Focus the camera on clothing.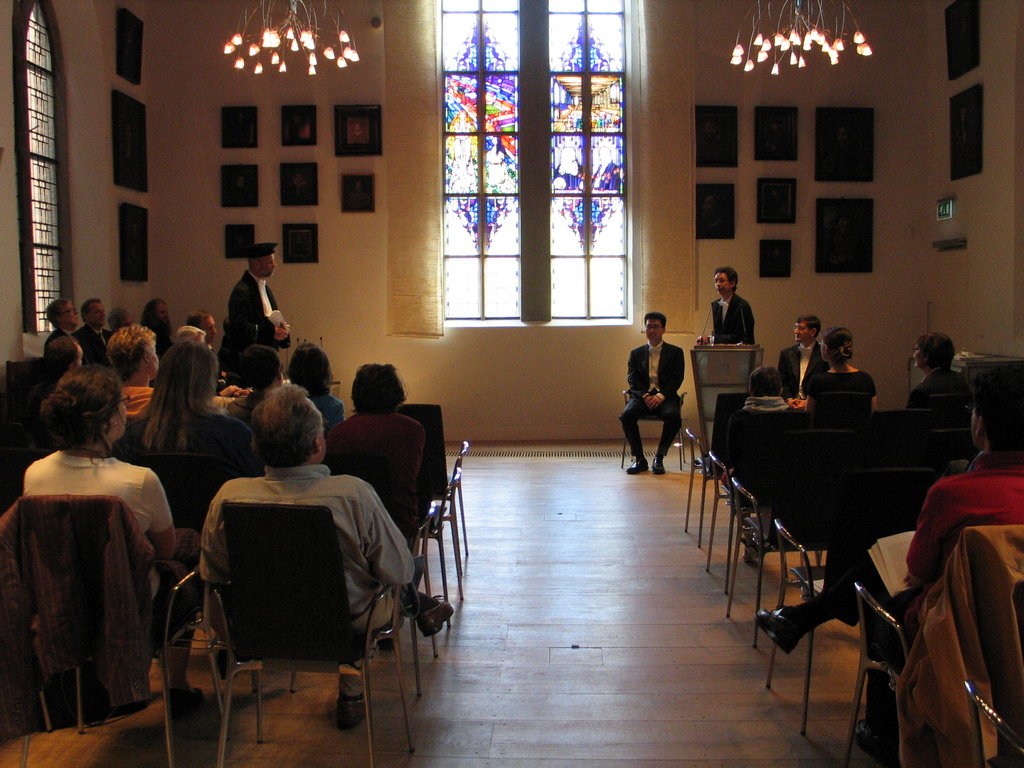
Focus region: rect(904, 368, 963, 412).
